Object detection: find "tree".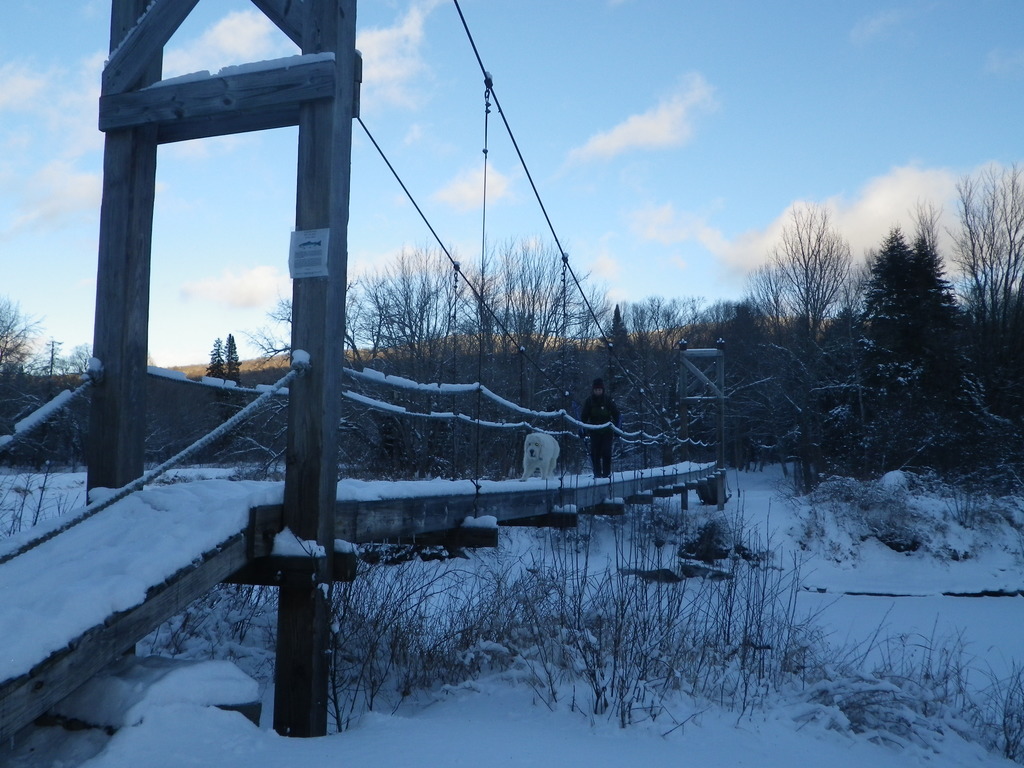
611,305,639,371.
